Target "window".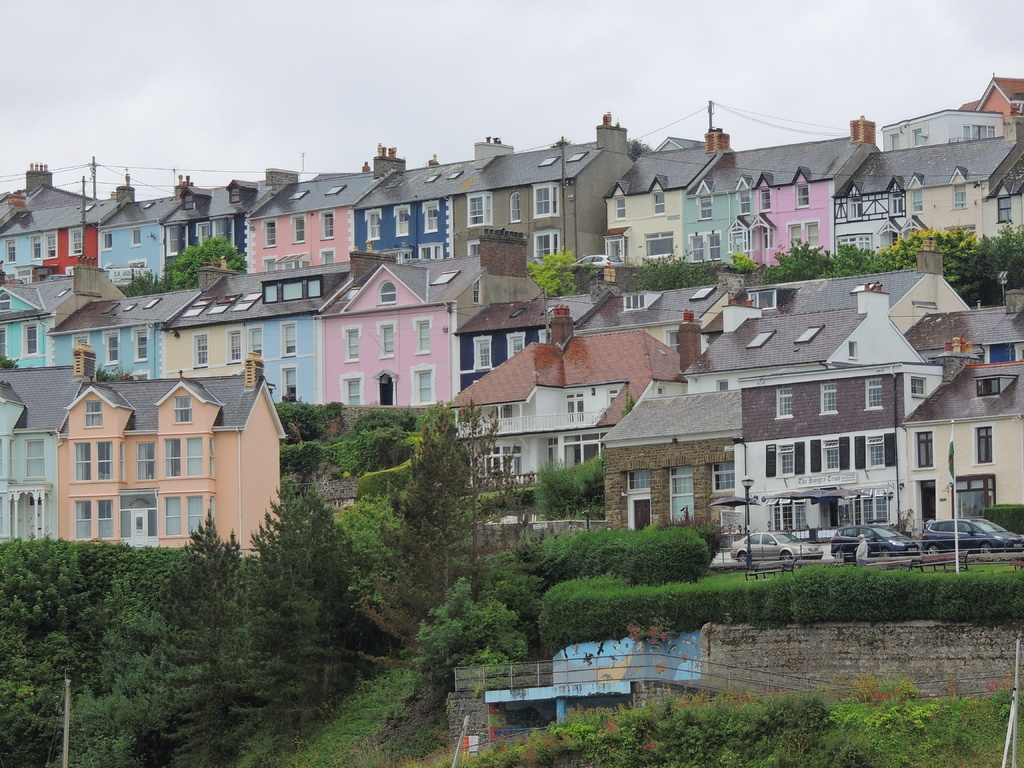
Target region: detection(804, 222, 819, 246).
